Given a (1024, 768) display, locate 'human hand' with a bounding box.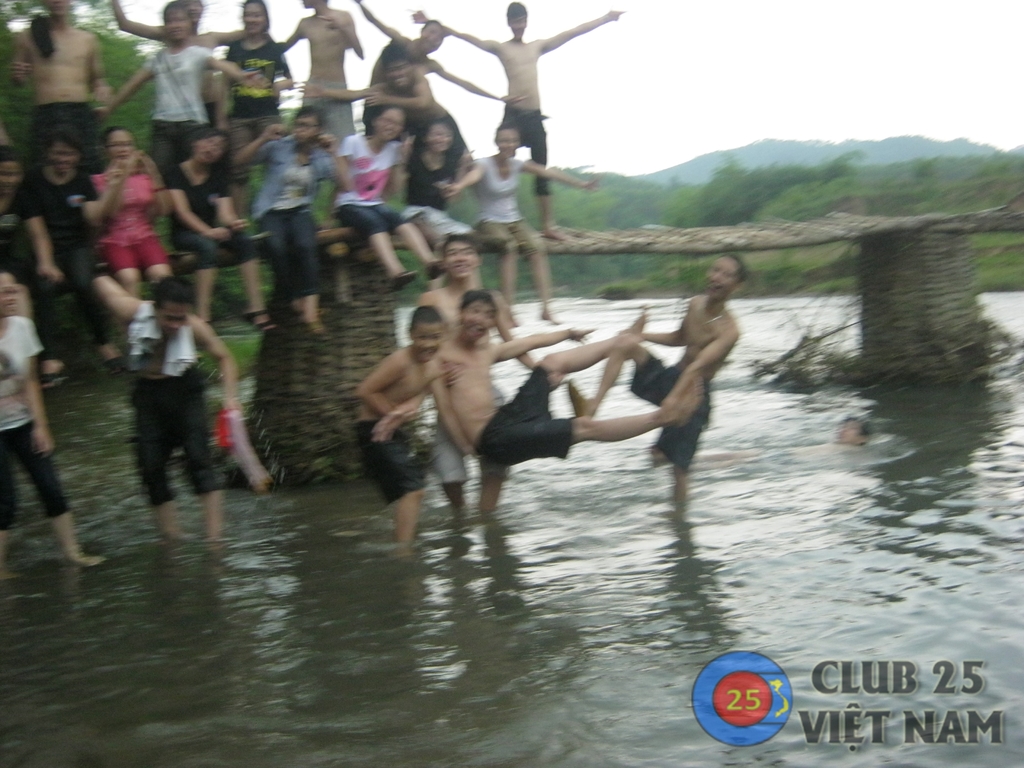
Located: (left=498, top=93, right=529, bottom=105).
